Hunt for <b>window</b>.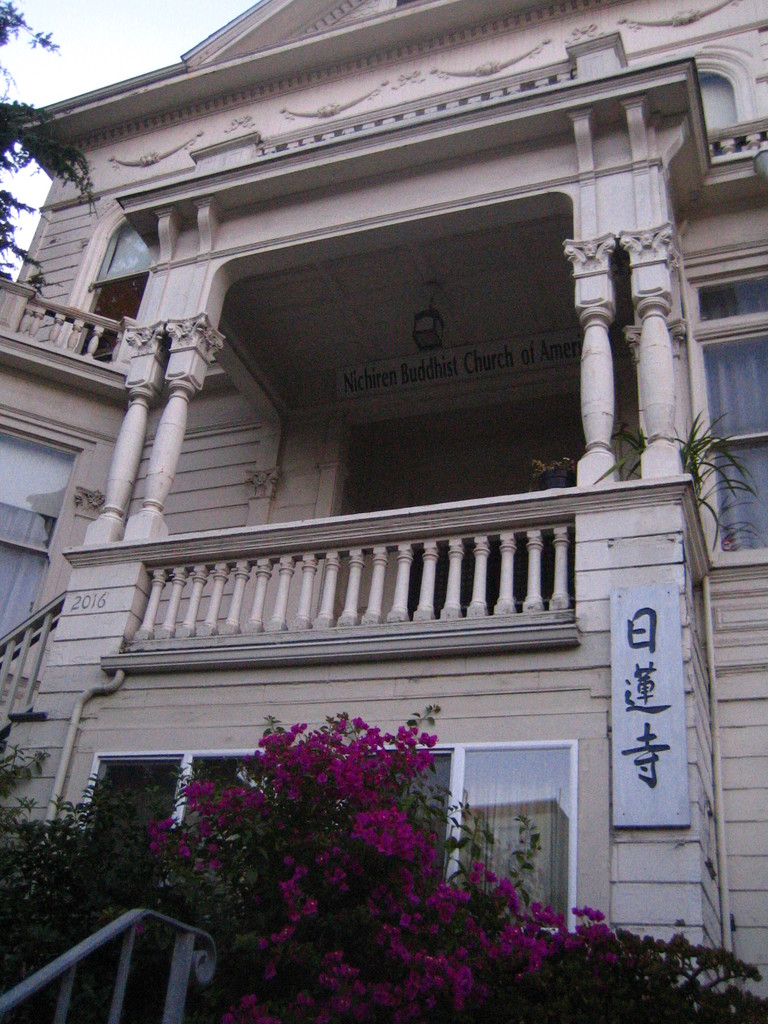
Hunted down at 71/198/164/300.
